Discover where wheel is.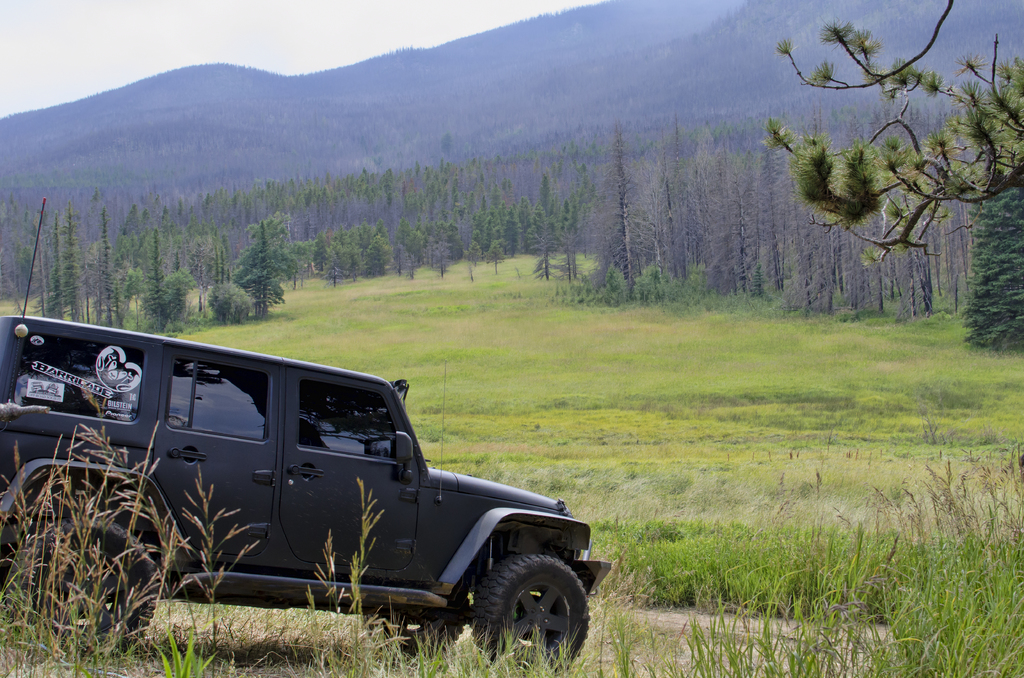
Discovered at pyautogui.locateOnScreen(460, 553, 575, 655).
